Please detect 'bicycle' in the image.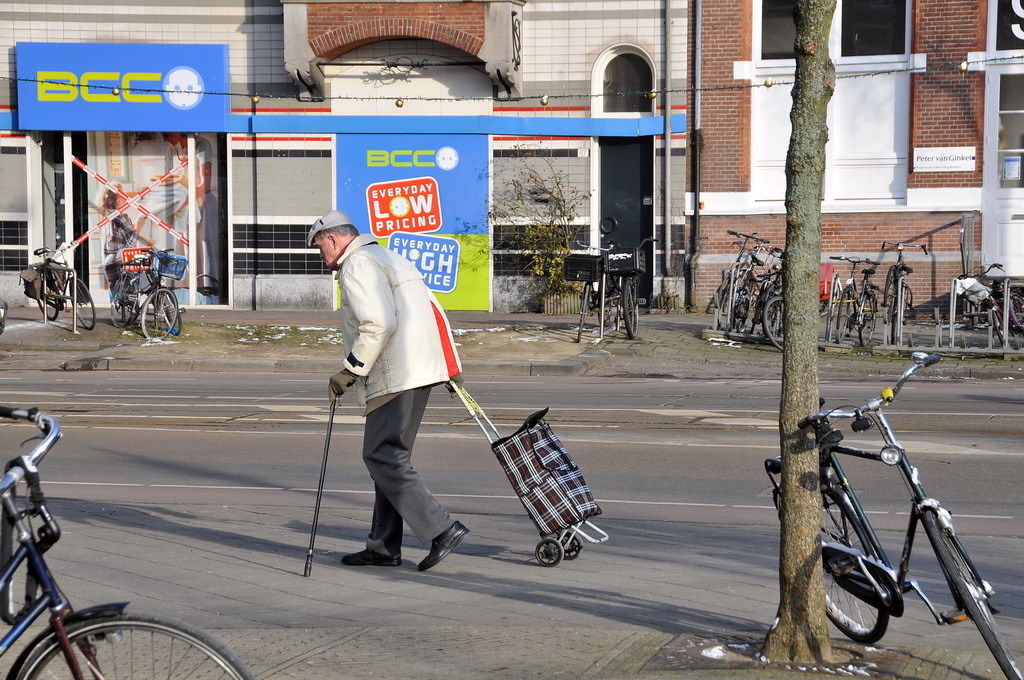
left=874, top=243, right=929, bottom=347.
